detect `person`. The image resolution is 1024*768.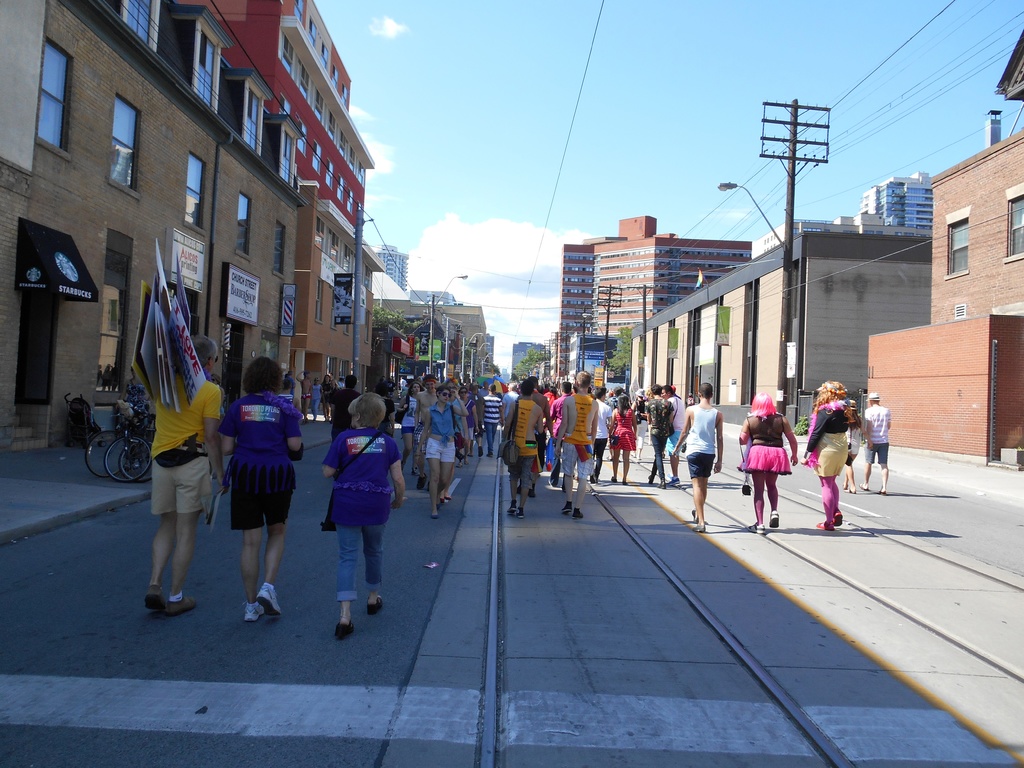
(x1=658, y1=375, x2=729, y2=515).
